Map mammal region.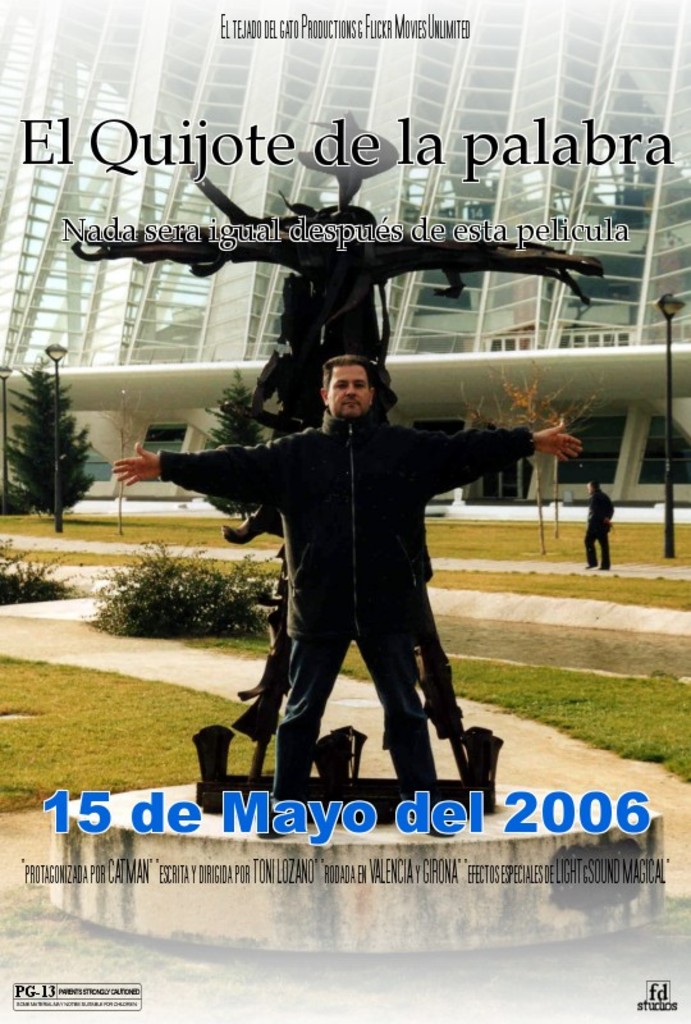
Mapped to x1=114 y1=356 x2=586 y2=827.
